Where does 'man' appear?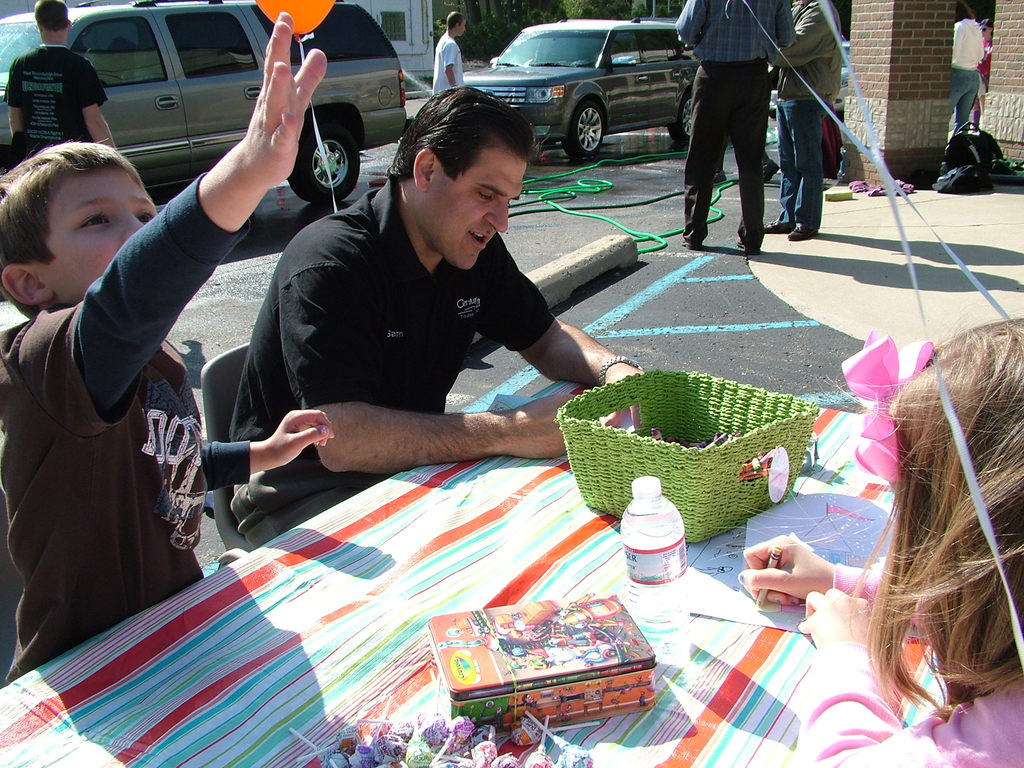
Appears at 238:82:672:556.
